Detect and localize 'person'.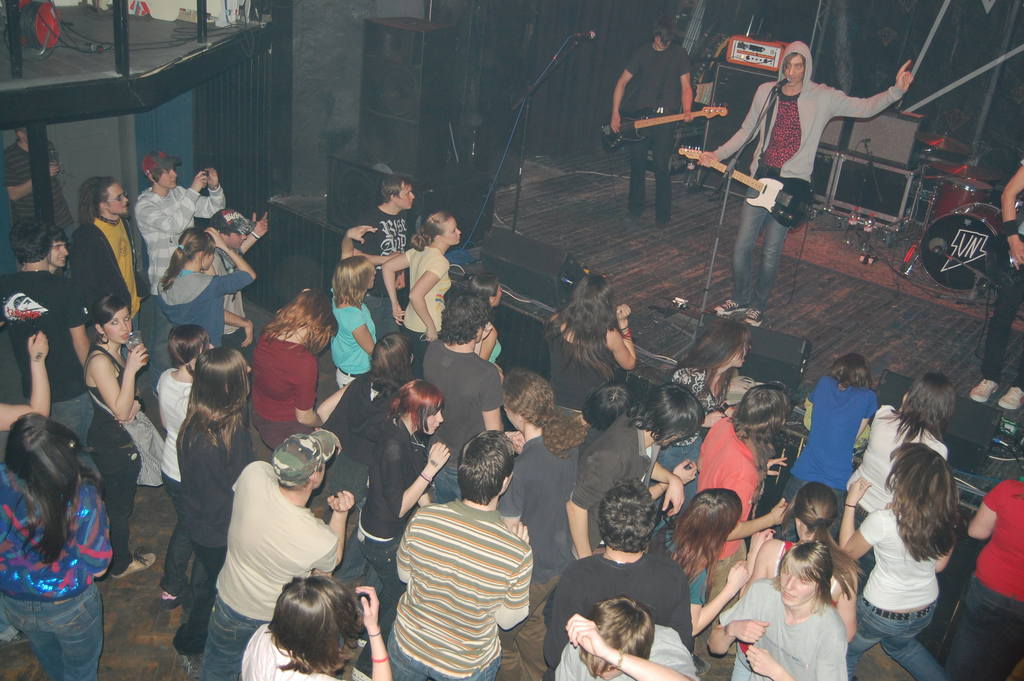
Localized at rect(326, 254, 377, 390).
